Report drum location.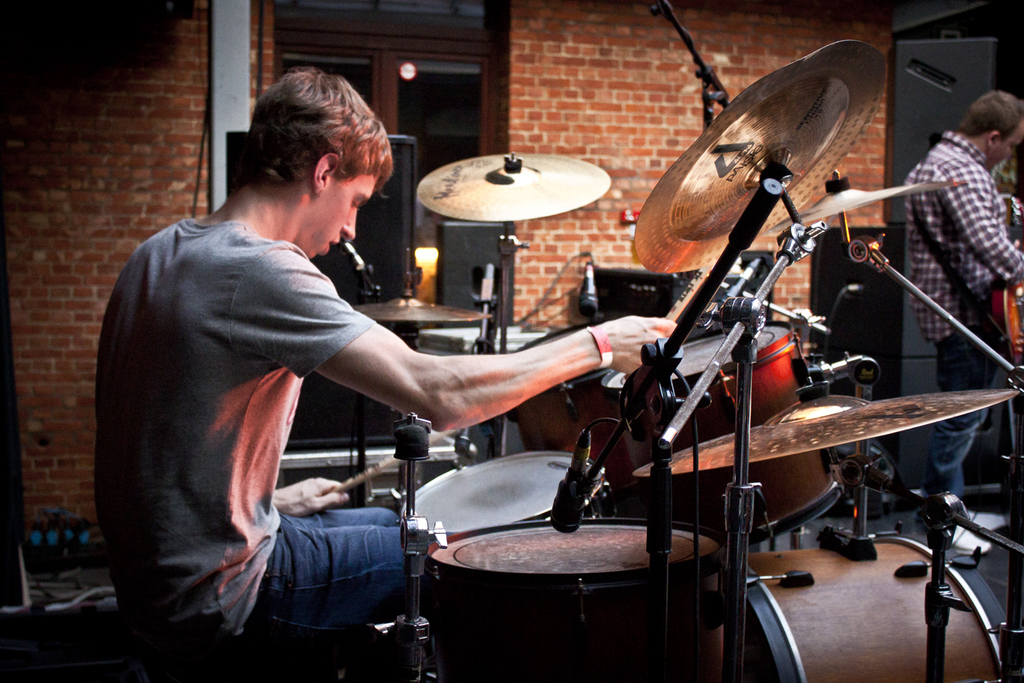
Report: (x1=424, y1=511, x2=725, y2=682).
